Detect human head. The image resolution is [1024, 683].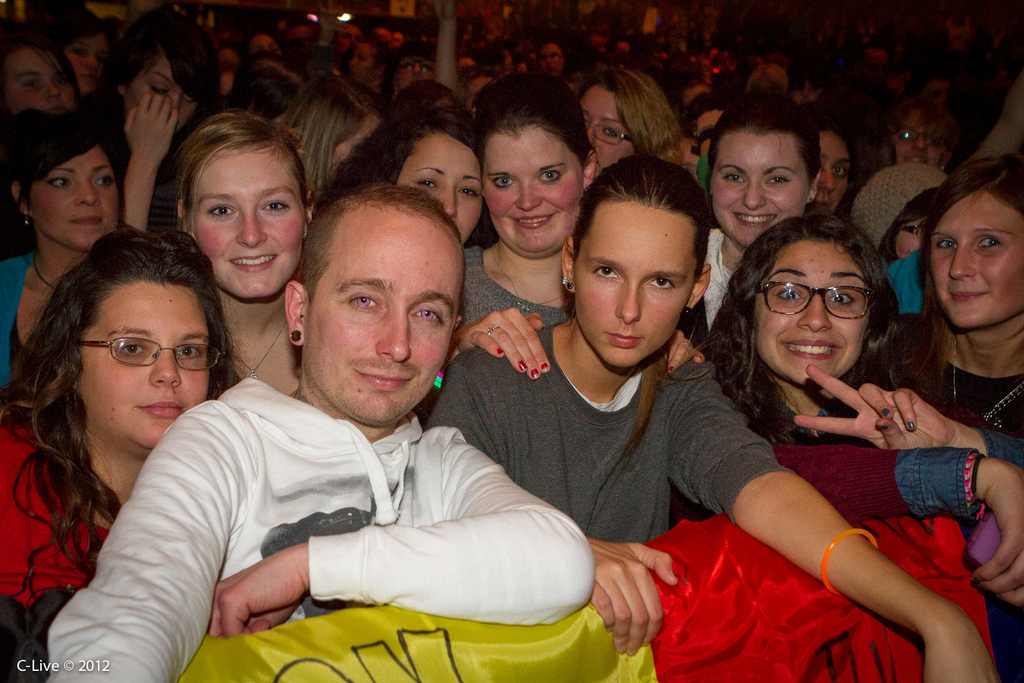
bbox=(576, 69, 671, 180).
